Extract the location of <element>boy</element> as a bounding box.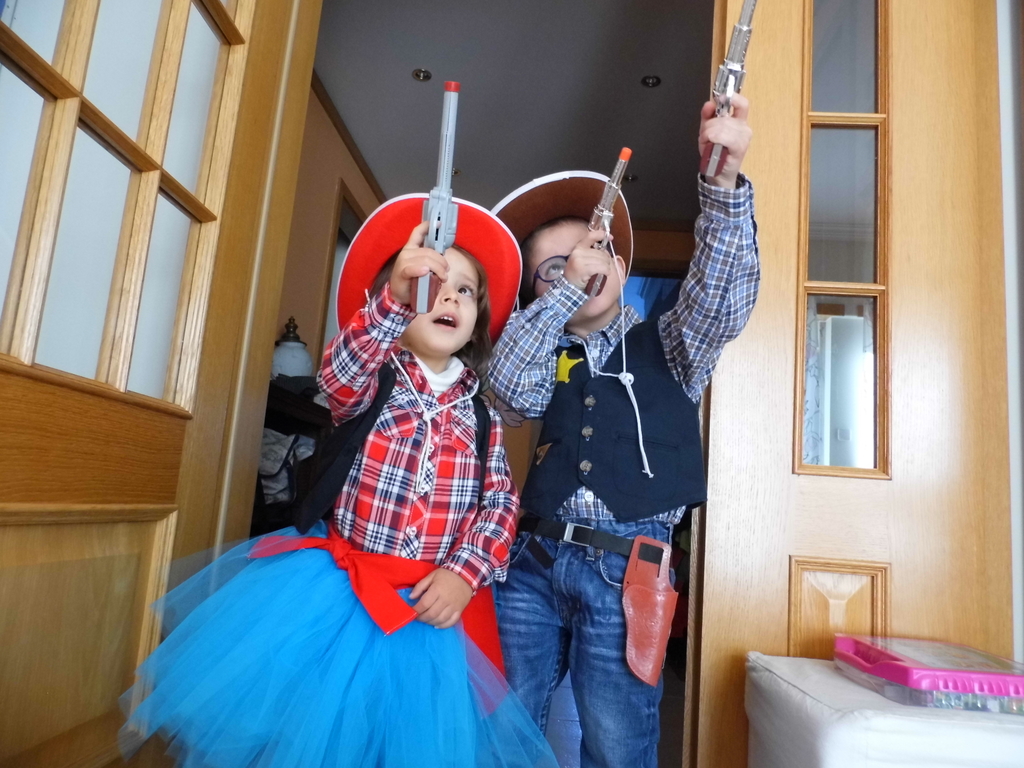
(487,92,761,767).
